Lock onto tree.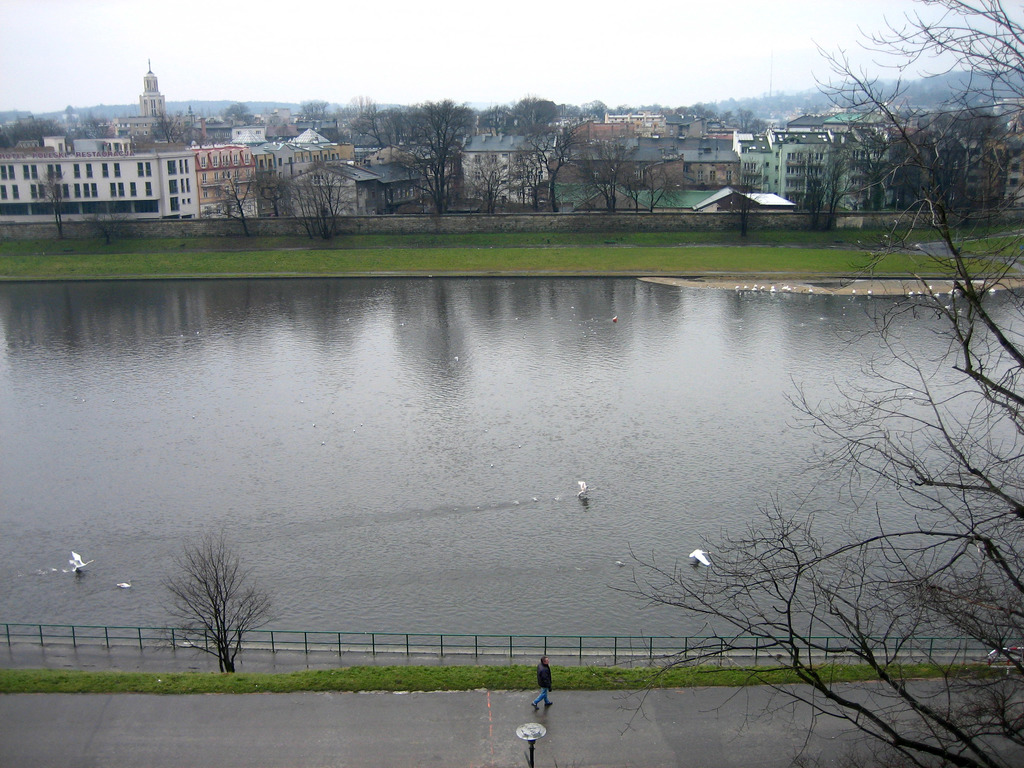
Locked: bbox(598, 0, 1023, 767).
